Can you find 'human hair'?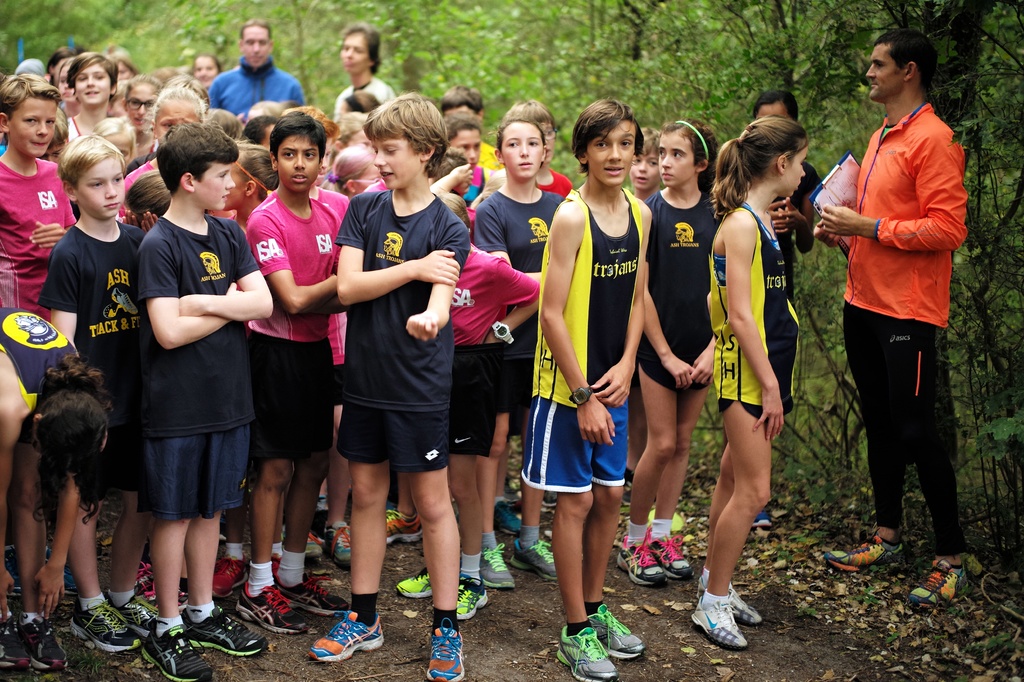
Yes, bounding box: 711/115/808/220.
